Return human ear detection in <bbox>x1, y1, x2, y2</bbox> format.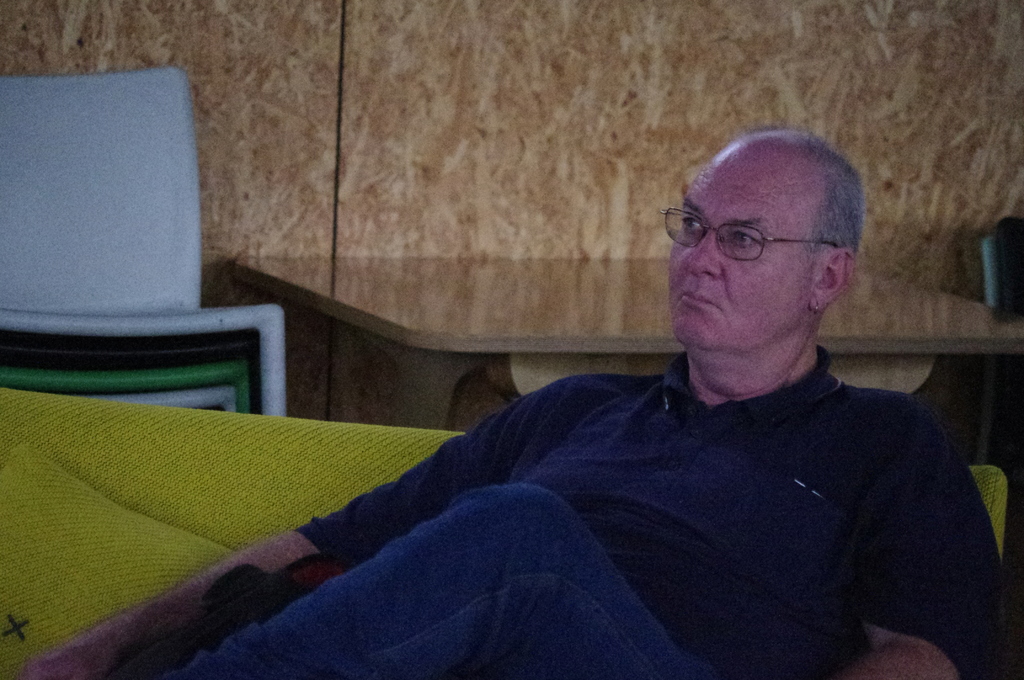
<bbox>813, 248, 855, 308</bbox>.
